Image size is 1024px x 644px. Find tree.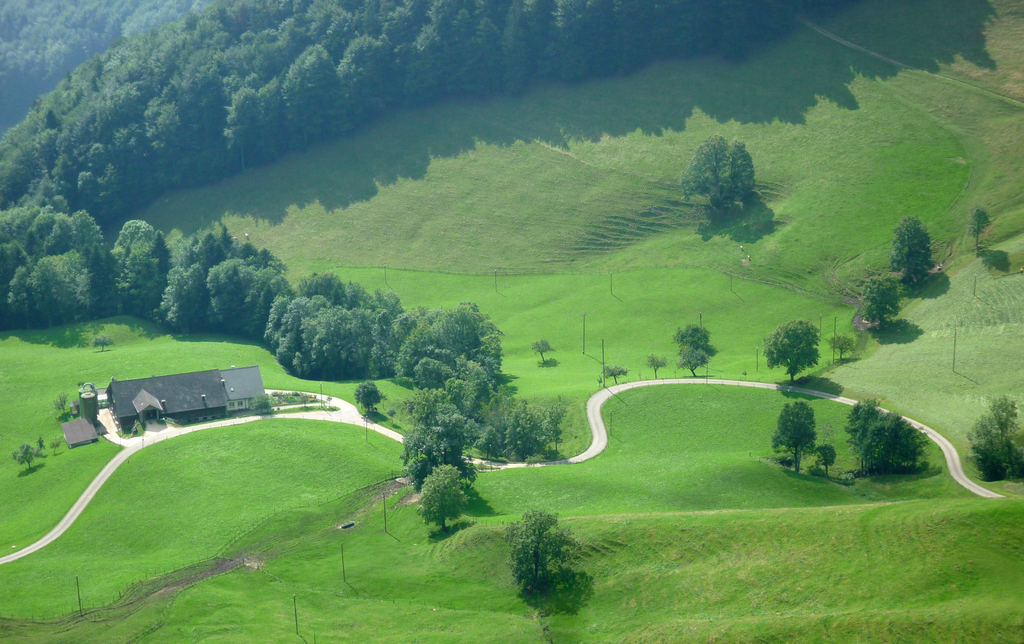
844 392 884 459.
